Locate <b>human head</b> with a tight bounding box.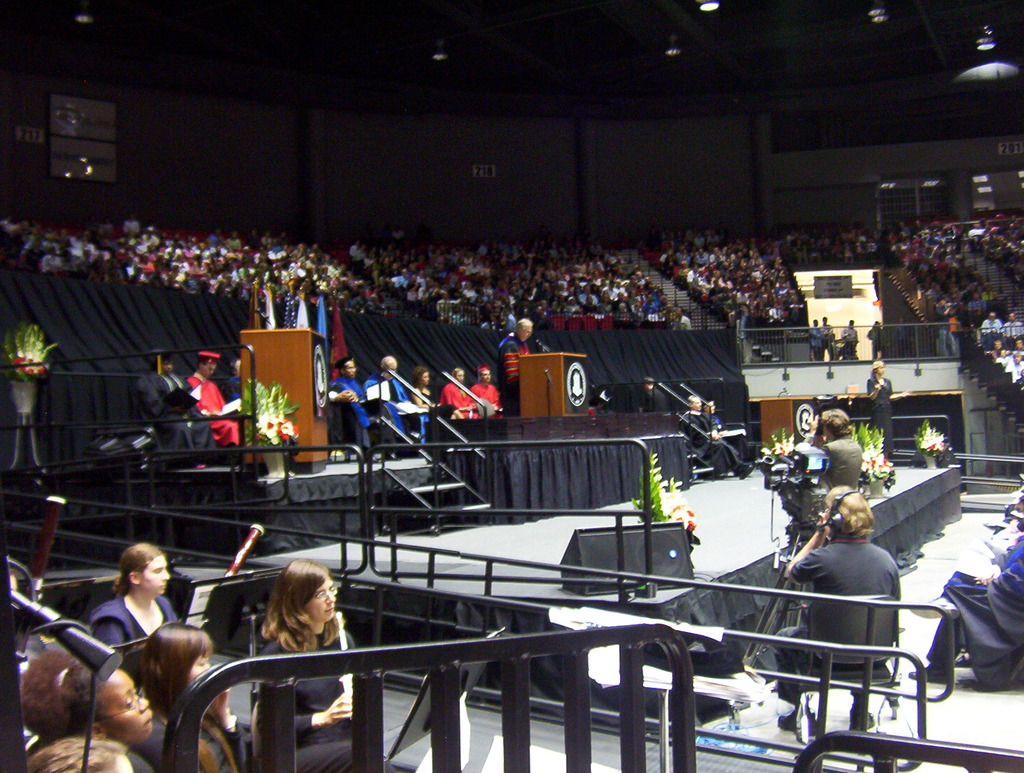
BBox(481, 366, 491, 382).
